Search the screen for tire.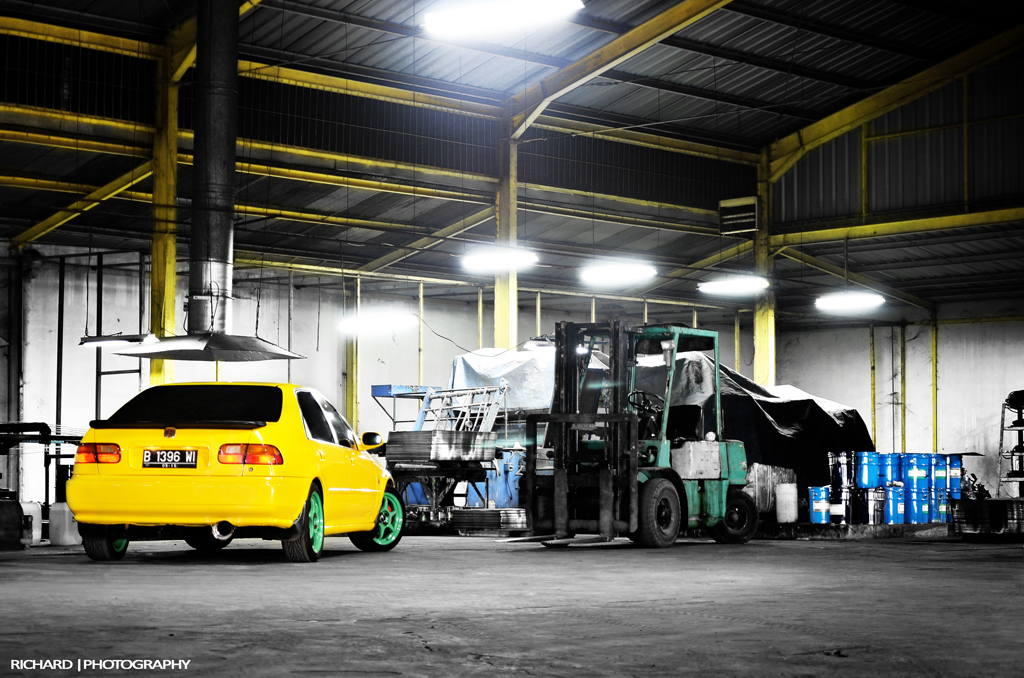
Found at (x1=187, y1=535, x2=228, y2=549).
